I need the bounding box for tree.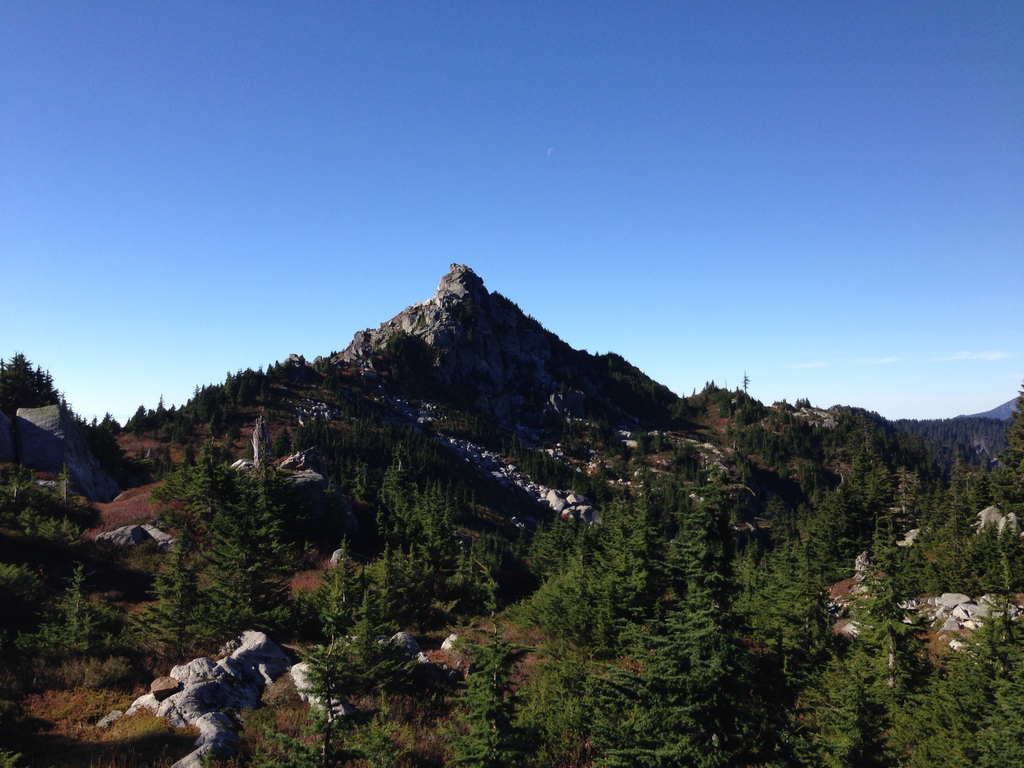
Here it is: (left=682, top=513, right=717, bottom=626).
